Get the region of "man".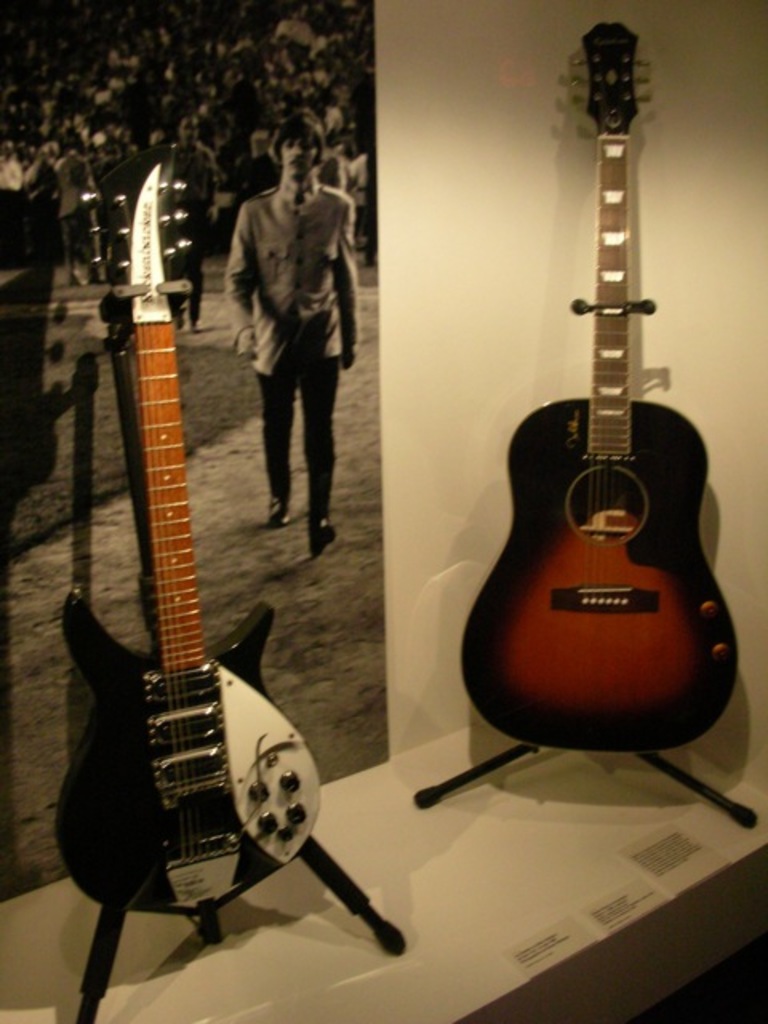
<bbox>224, 110, 357, 546</bbox>.
